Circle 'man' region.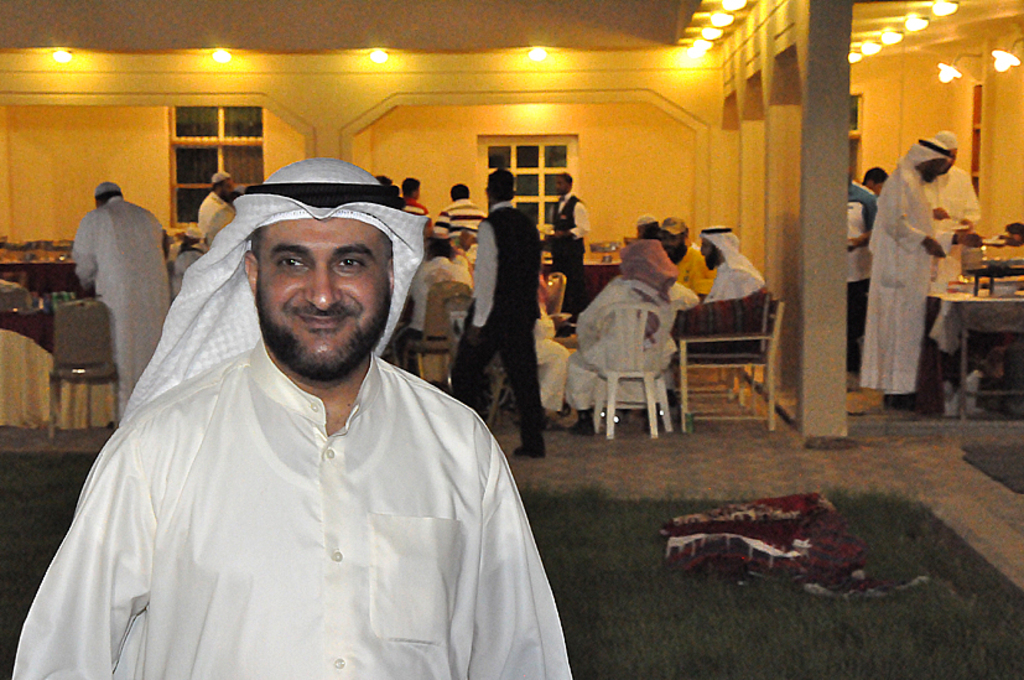
Region: {"left": 7, "top": 156, "right": 582, "bottom": 679}.
